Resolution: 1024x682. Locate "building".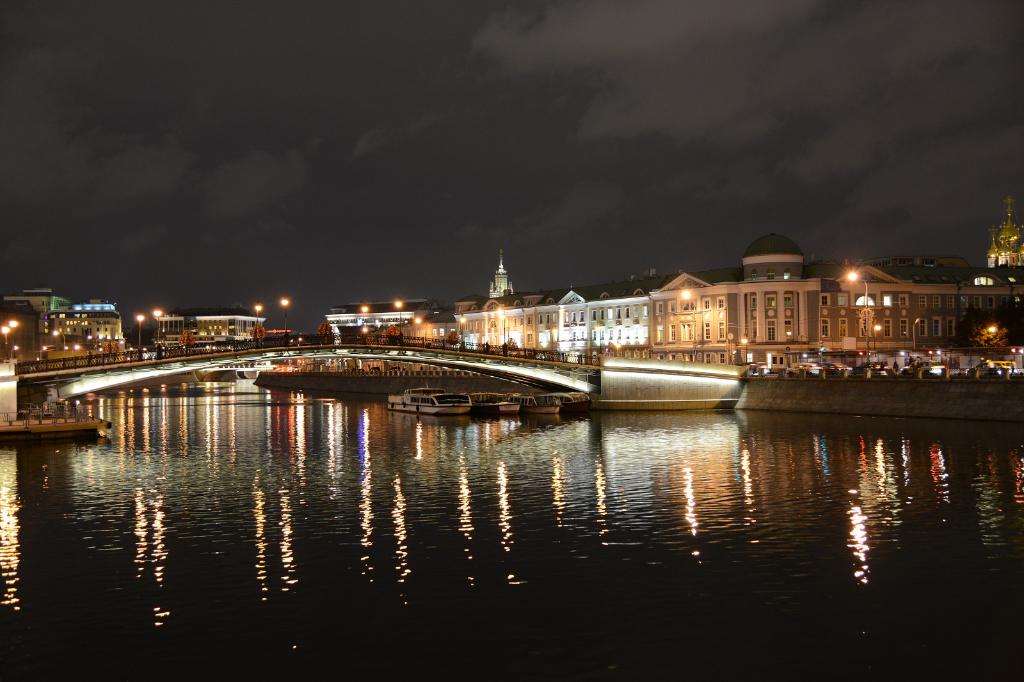
Rect(0, 286, 127, 356).
